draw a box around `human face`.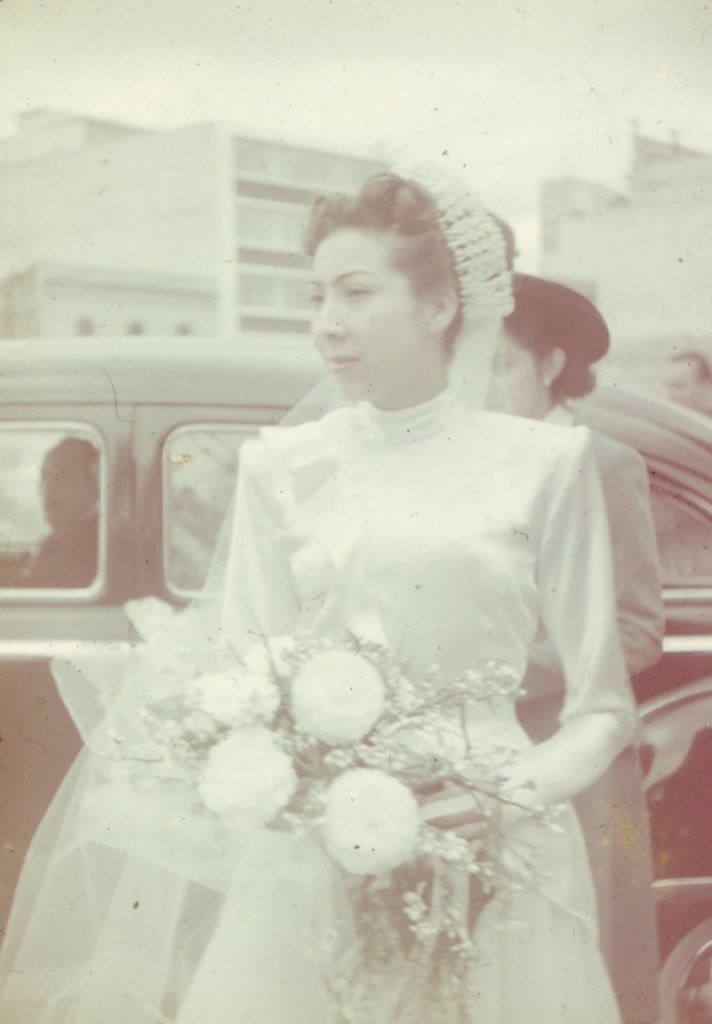
486 334 541 413.
